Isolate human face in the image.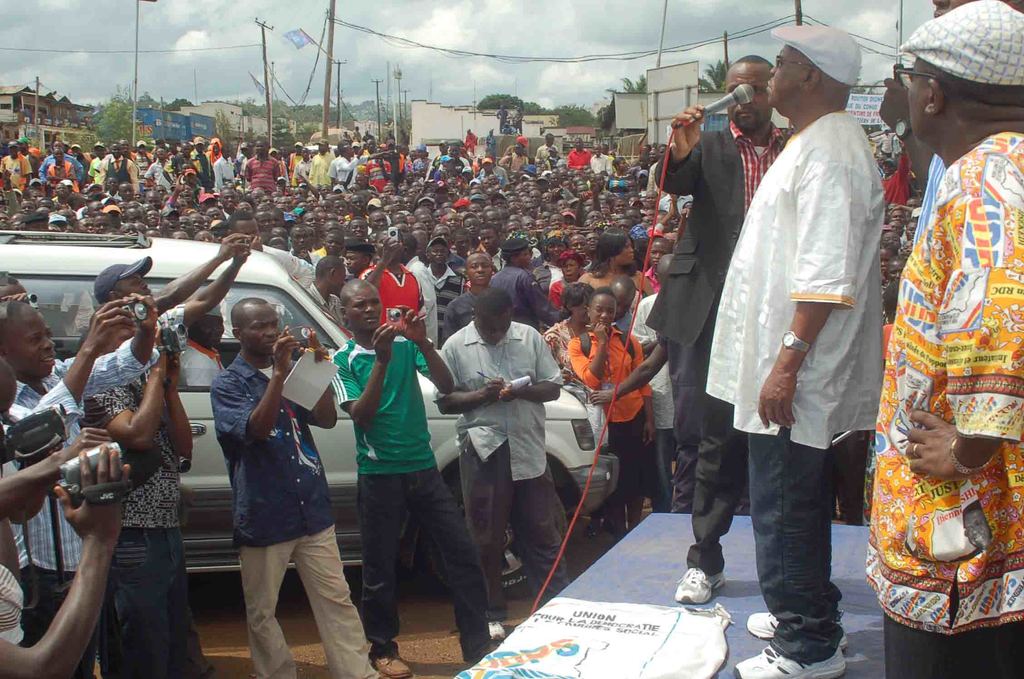
Isolated region: left=7, top=307, right=56, bottom=376.
